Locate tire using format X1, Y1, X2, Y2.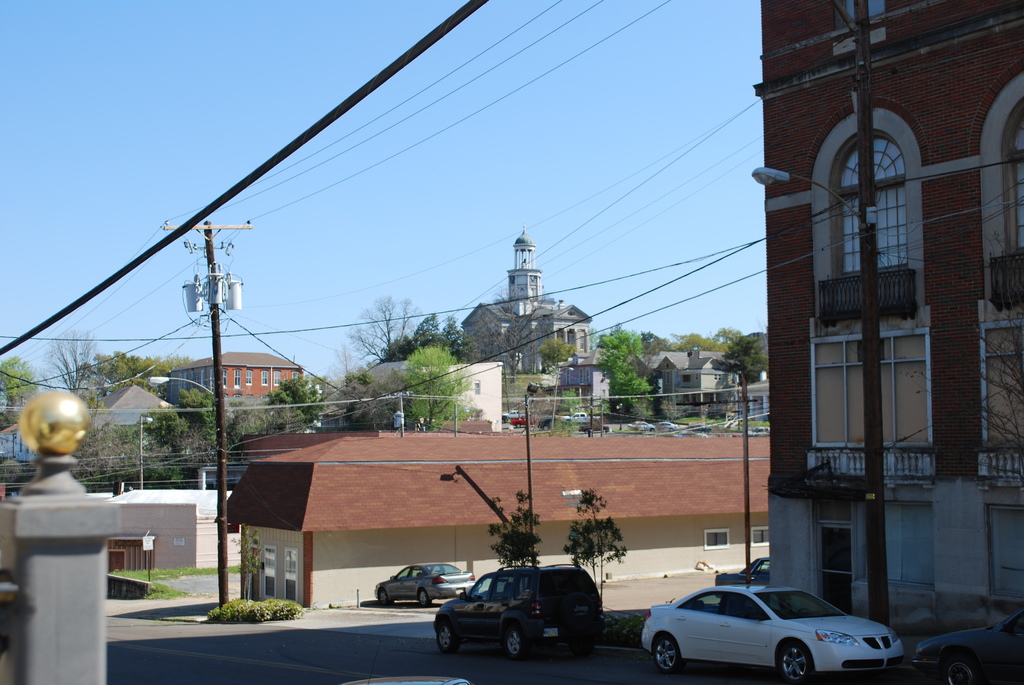
433, 622, 460, 656.
